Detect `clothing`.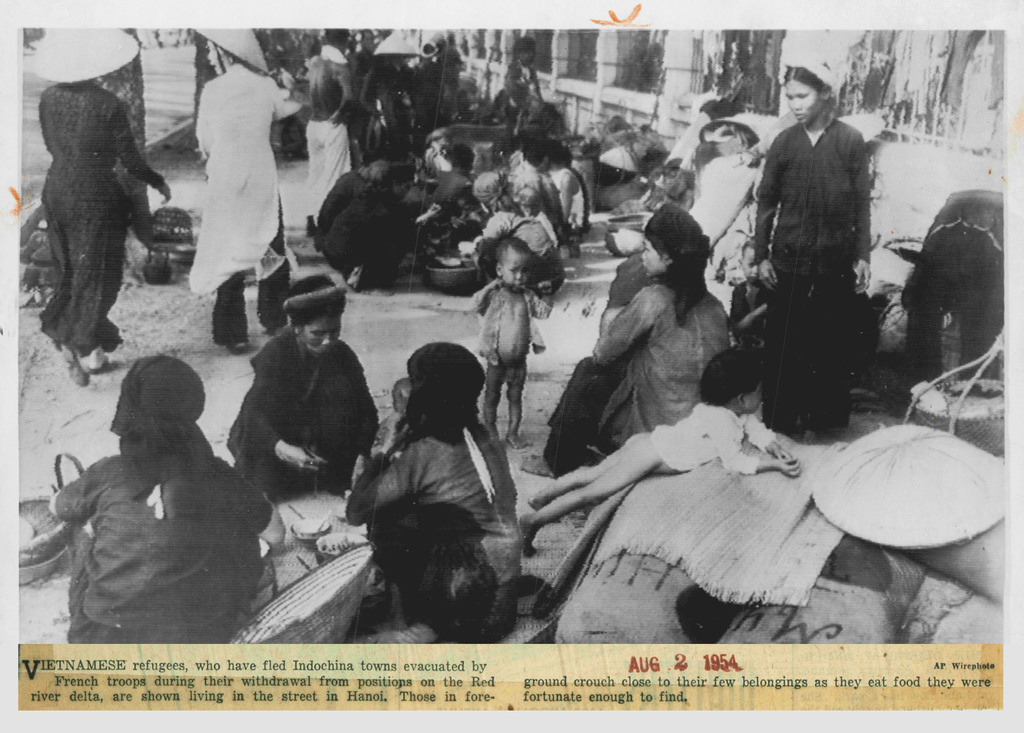
Detected at left=48, top=450, right=275, bottom=641.
